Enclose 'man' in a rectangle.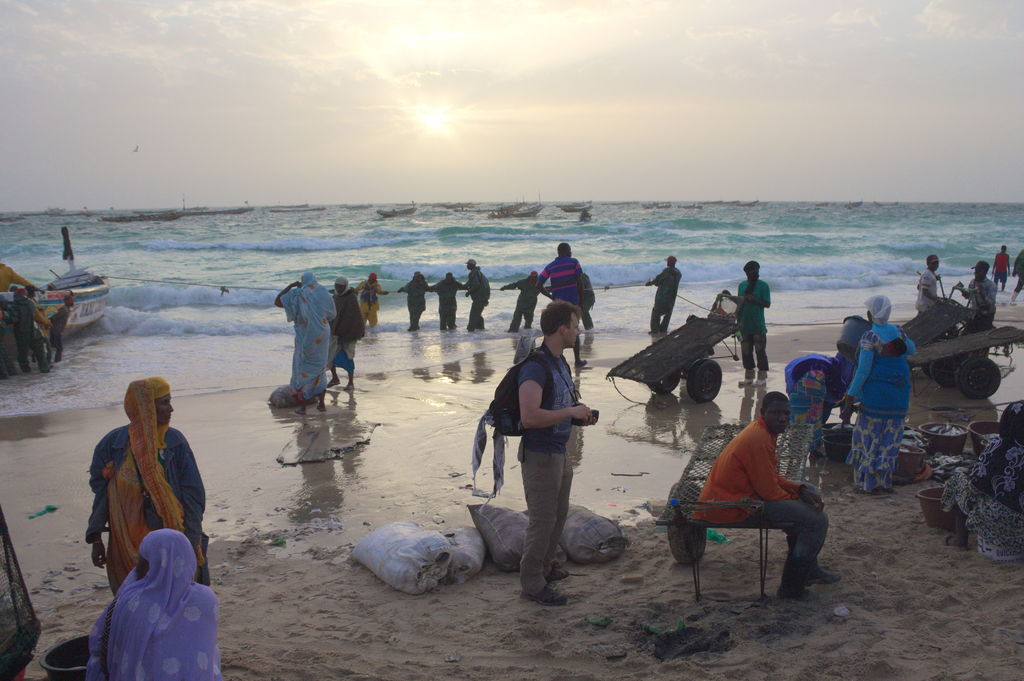
pyautogui.locateOnScreen(536, 241, 585, 368).
